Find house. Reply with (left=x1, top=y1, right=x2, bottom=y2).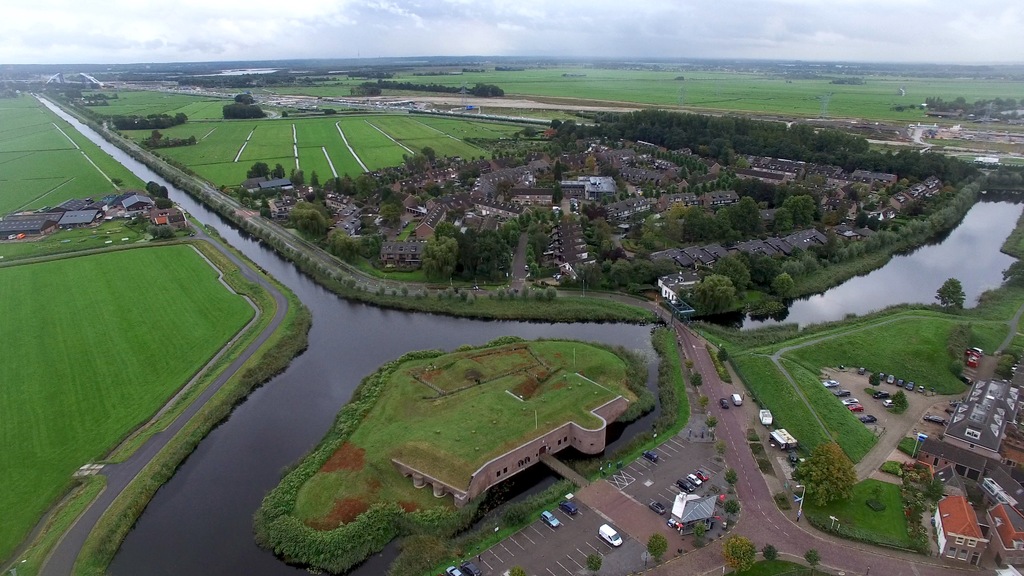
(left=319, top=189, right=351, bottom=215).
